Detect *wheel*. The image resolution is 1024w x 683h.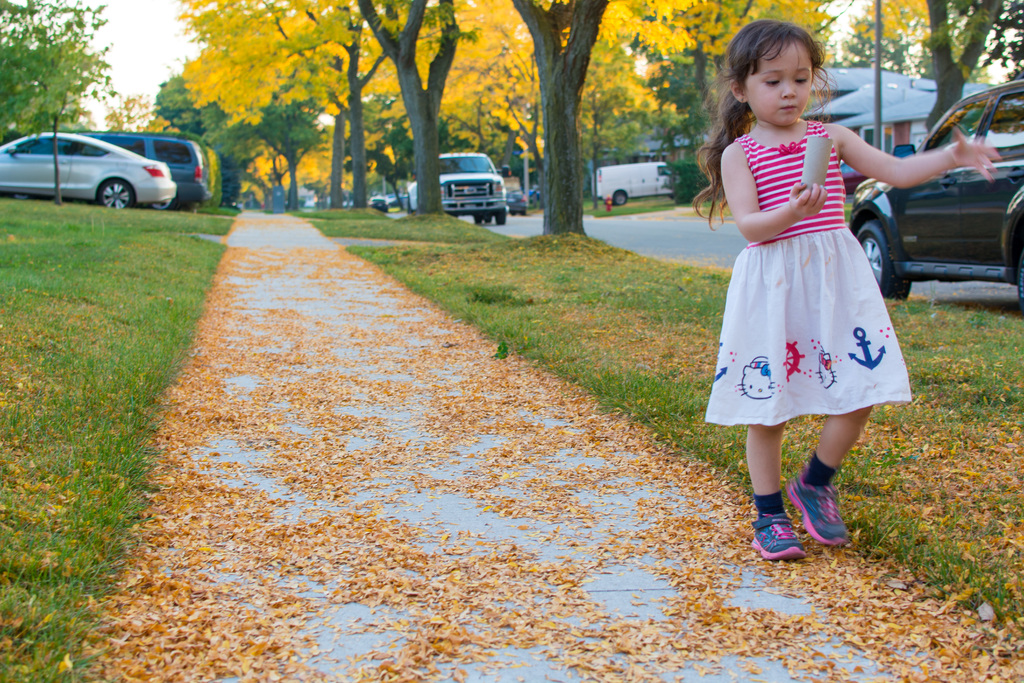
<box>485,215,493,224</box>.
